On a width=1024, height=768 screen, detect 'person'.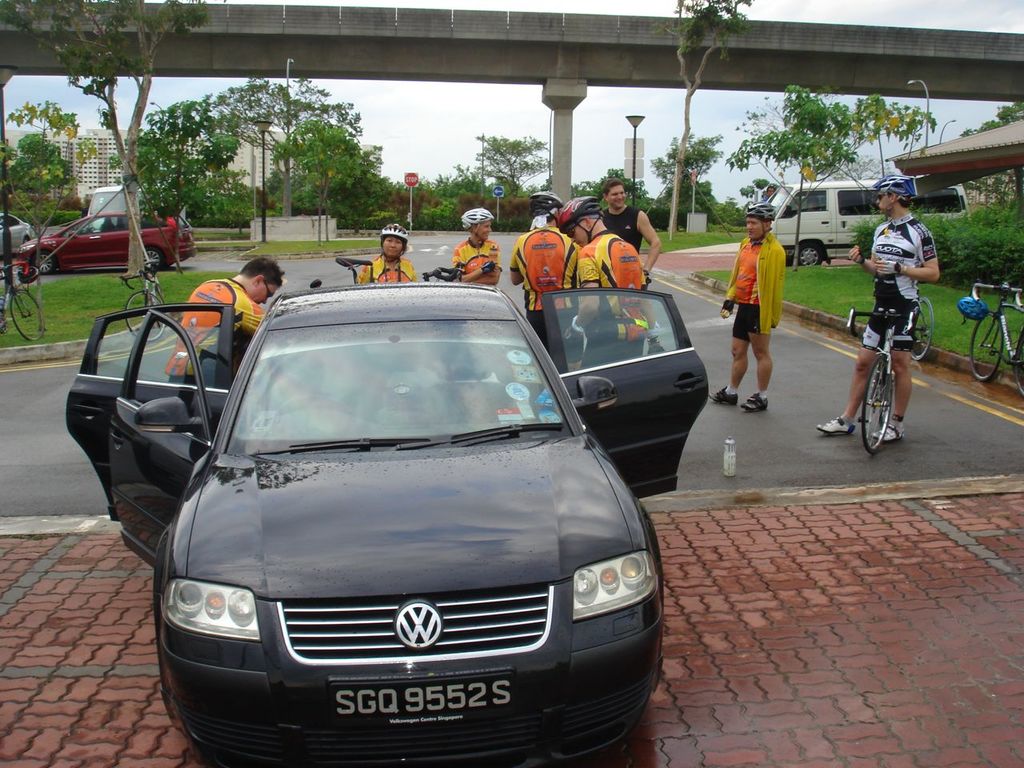
x1=818, y1=176, x2=942, y2=446.
